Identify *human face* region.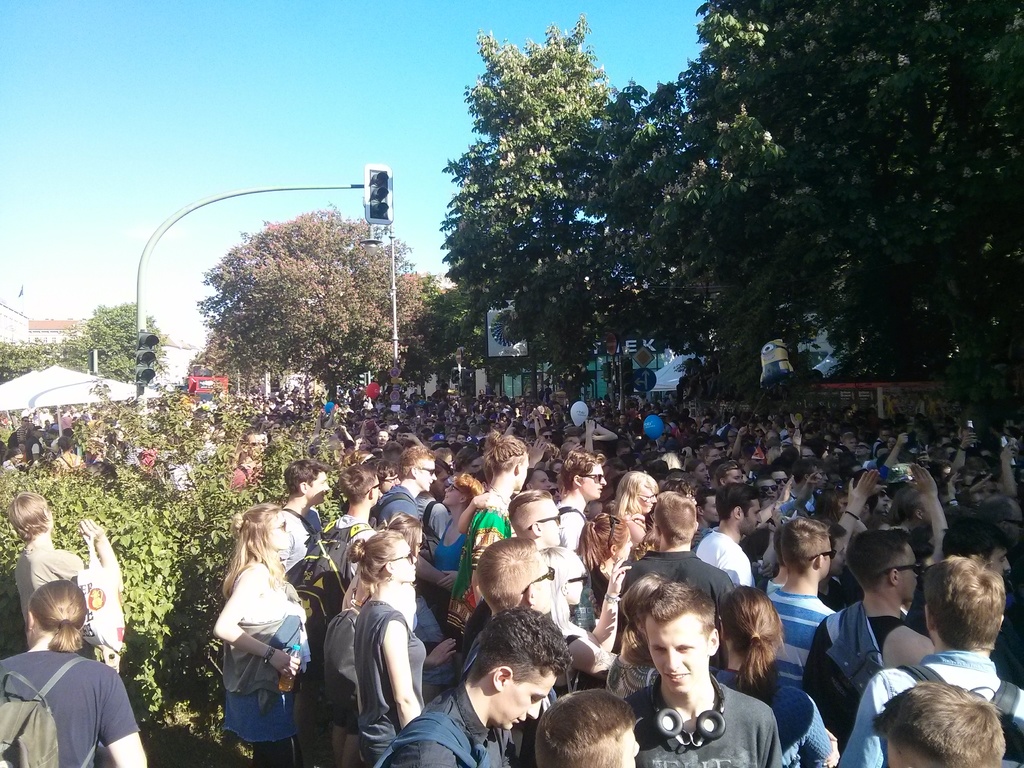
Region: (752,479,781,501).
